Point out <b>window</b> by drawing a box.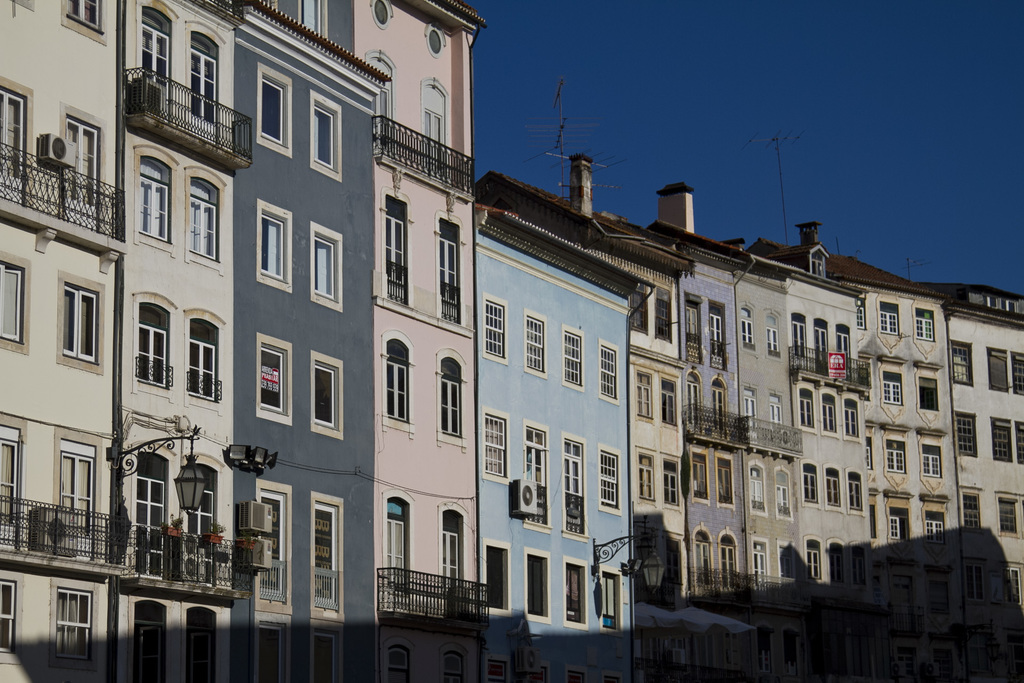
box=[307, 93, 345, 173].
